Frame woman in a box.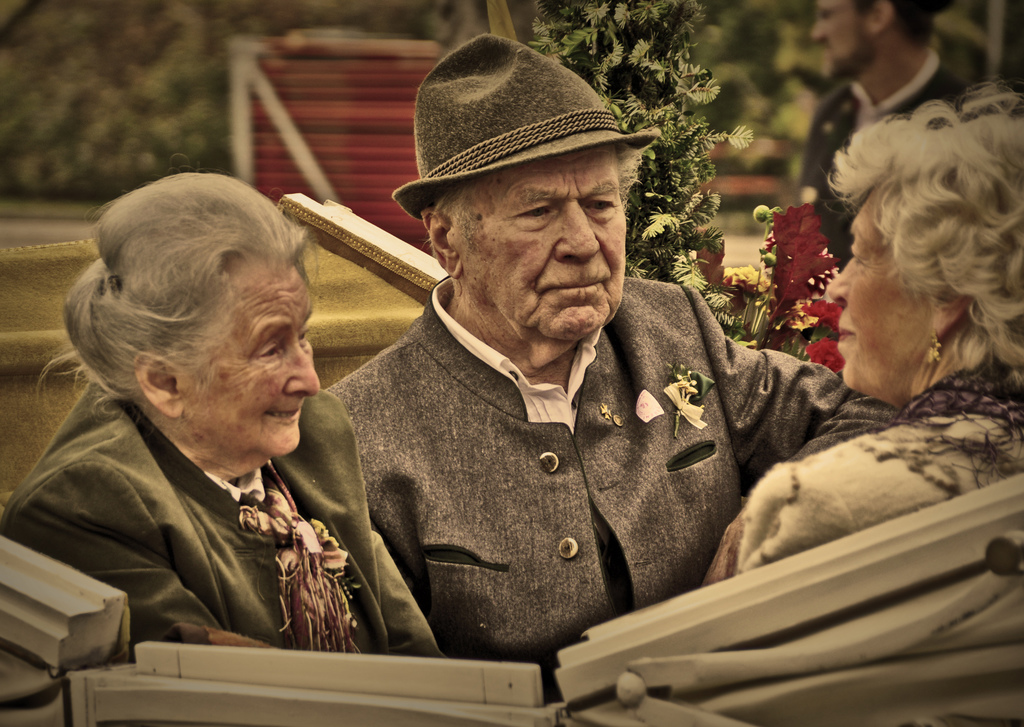
[left=18, top=175, right=399, bottom=659].
